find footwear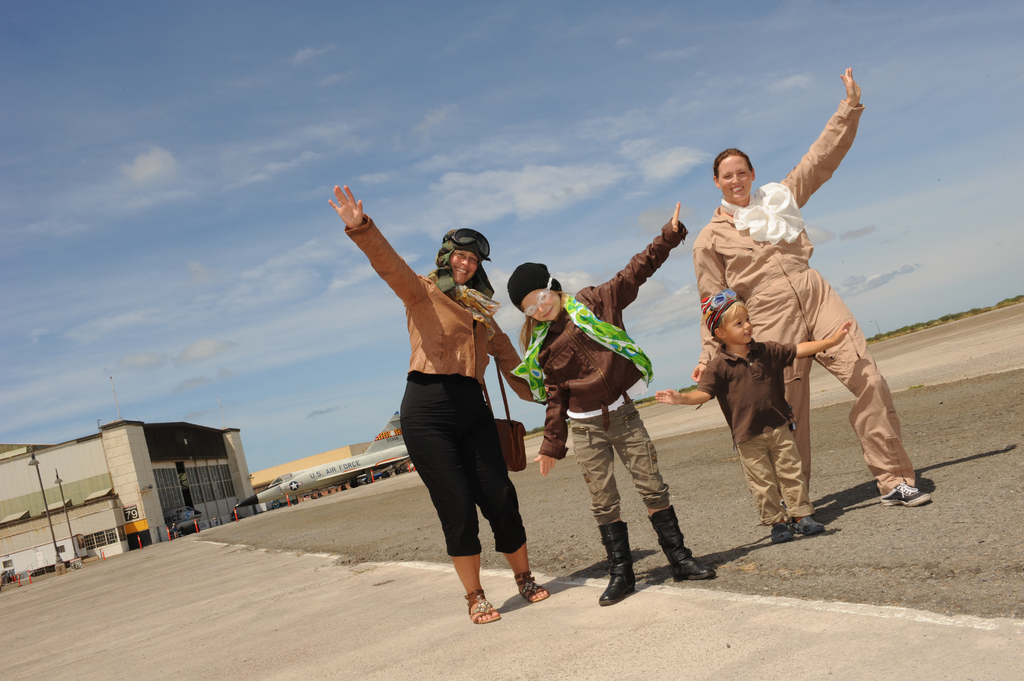
789/514/824/534
